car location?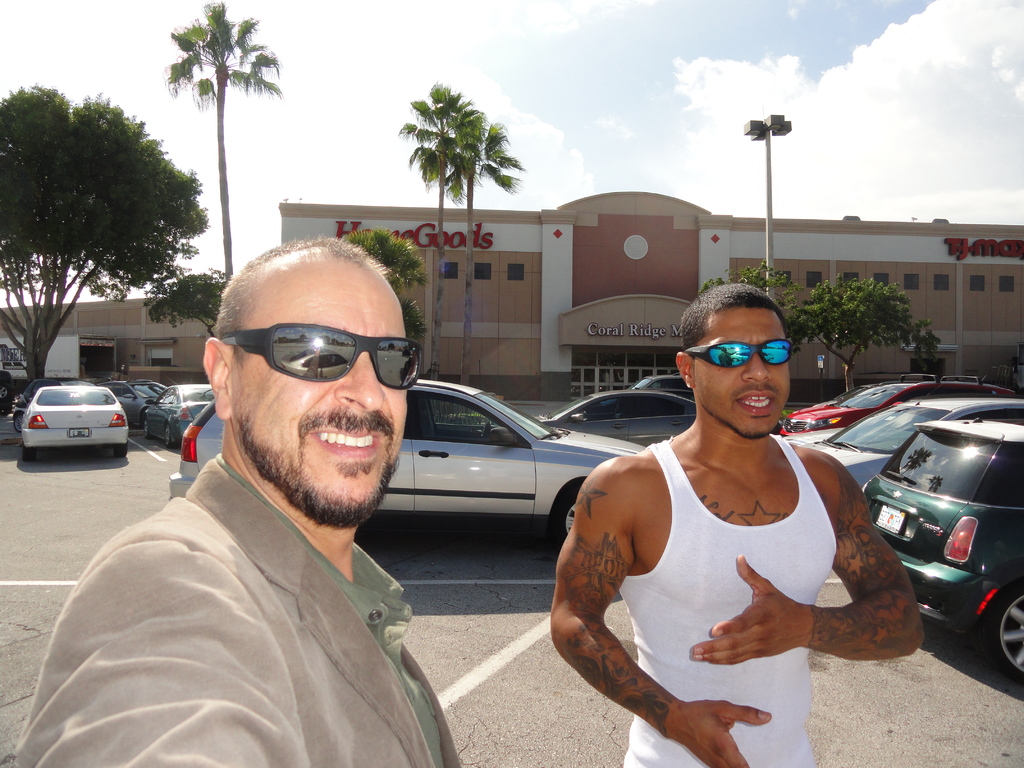
{"x1": 536, "y1": 384, "x2": 700, "y2": 445}
